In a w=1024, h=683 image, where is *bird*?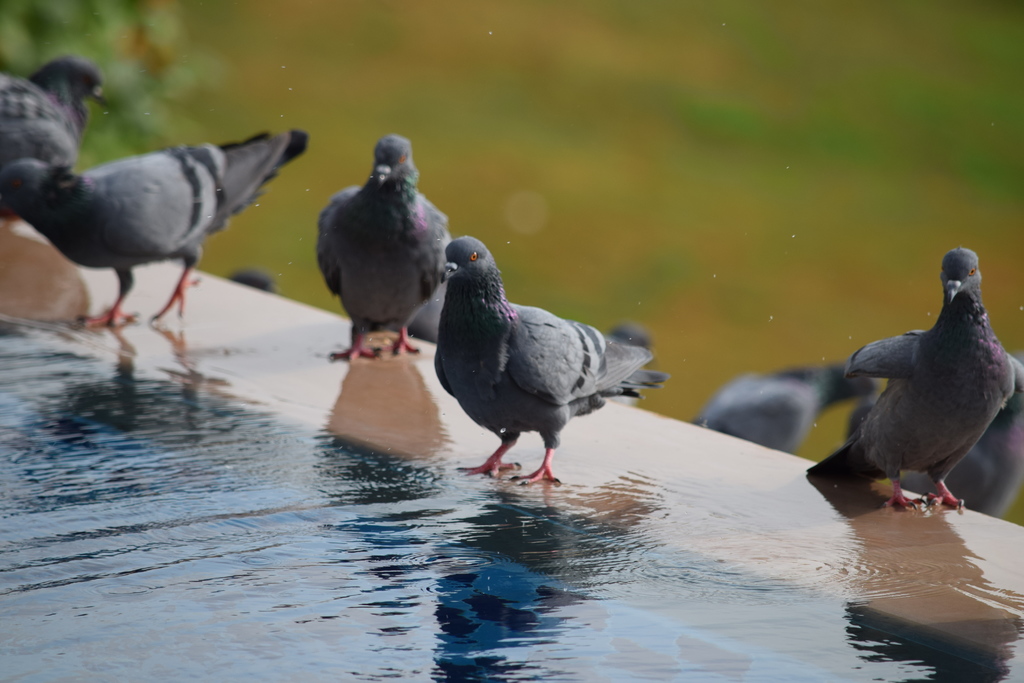
locate(436, 239, 669, 486).
